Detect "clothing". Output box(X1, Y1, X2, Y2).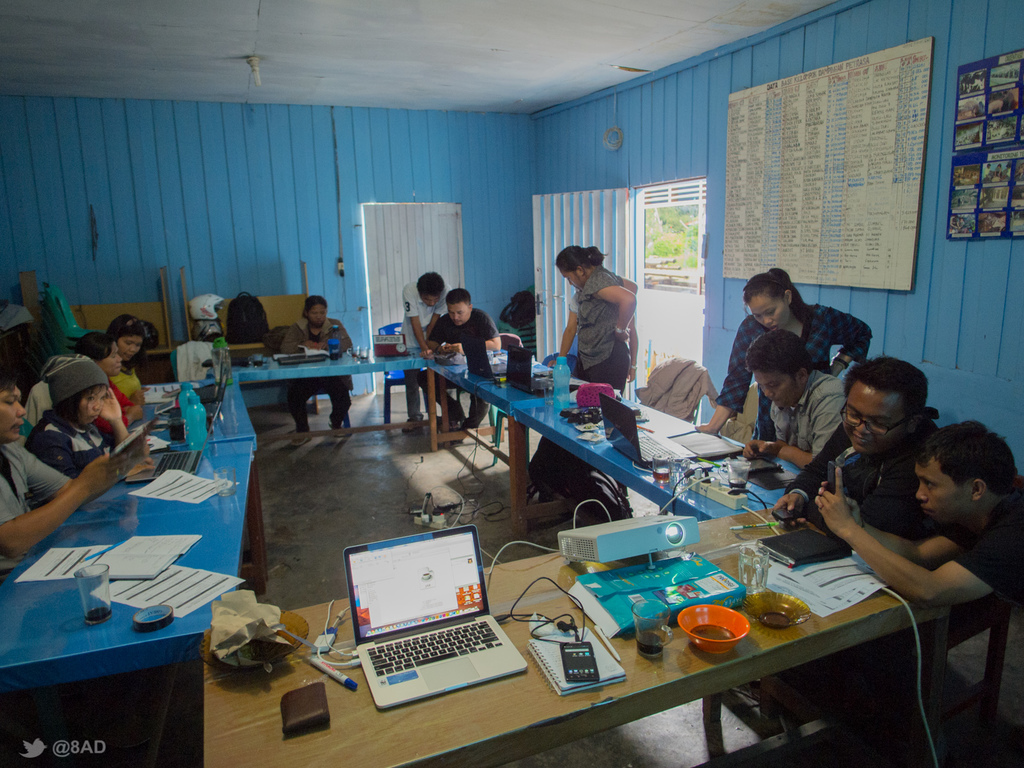
box(763, 372, 850, 463).
